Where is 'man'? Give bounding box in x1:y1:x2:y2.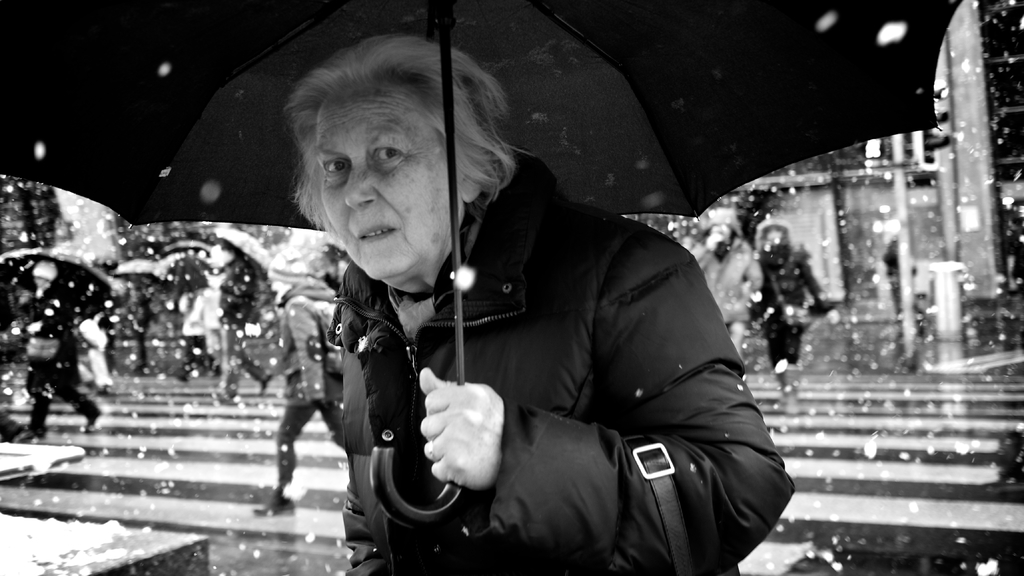
691:208:764:358.
